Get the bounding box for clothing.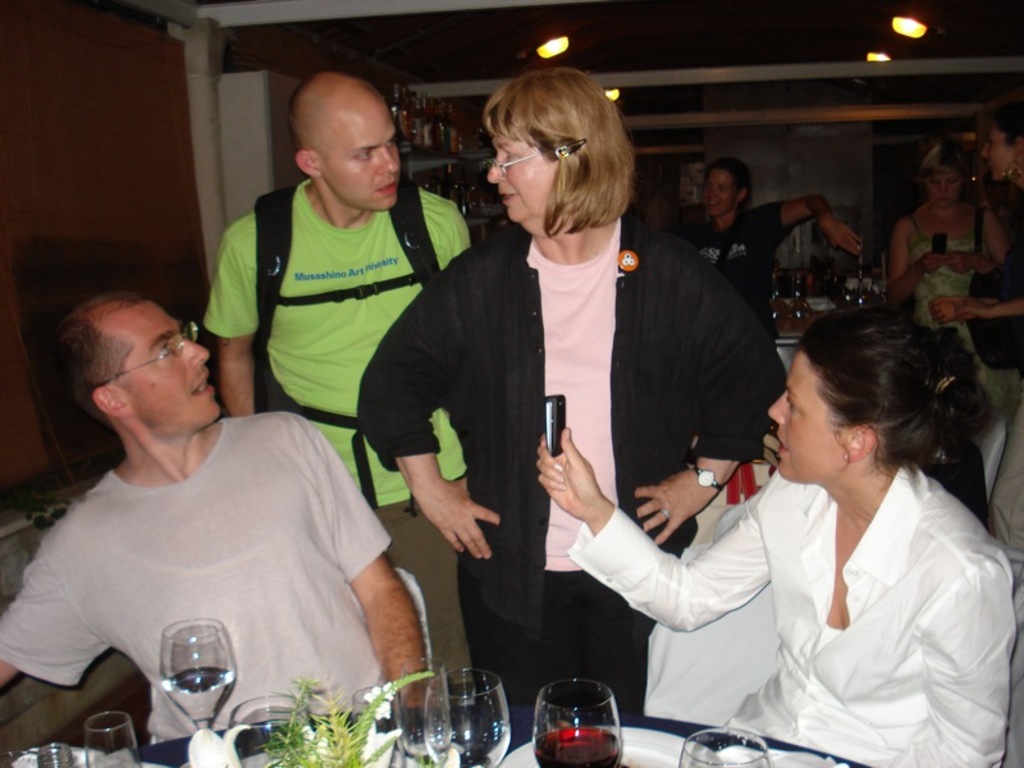
x1=352 y1=212 x2=797 y2=714.
